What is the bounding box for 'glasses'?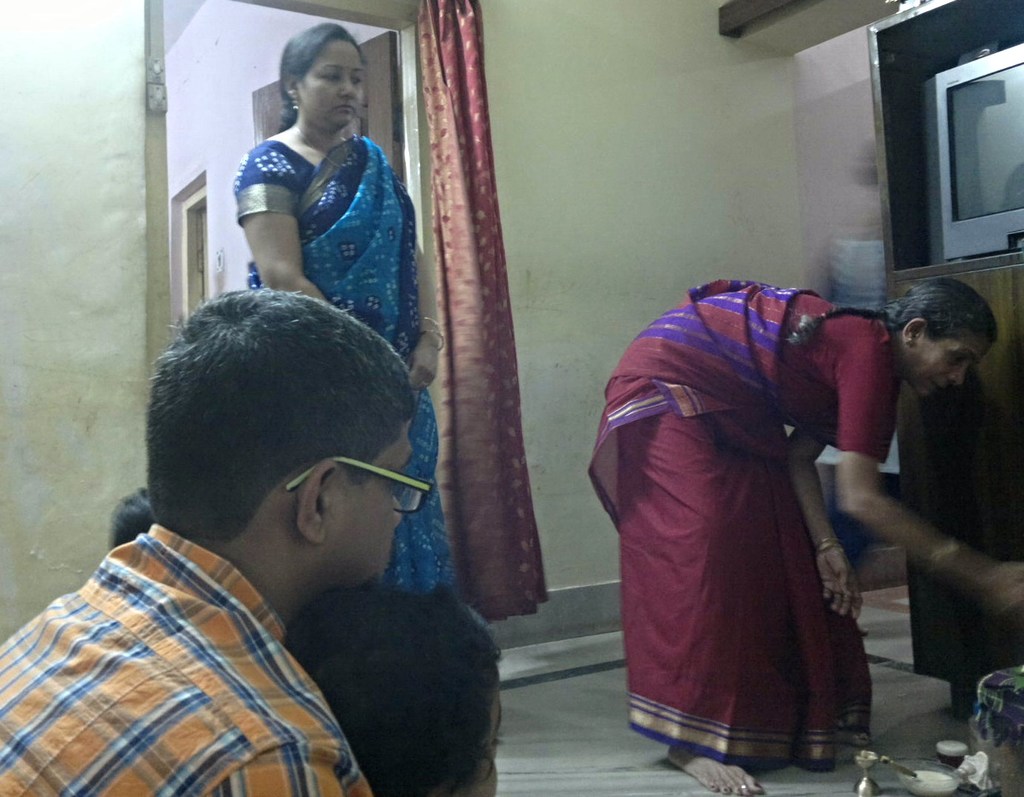
x1=271, y1=462, x2=430, y2=527.
